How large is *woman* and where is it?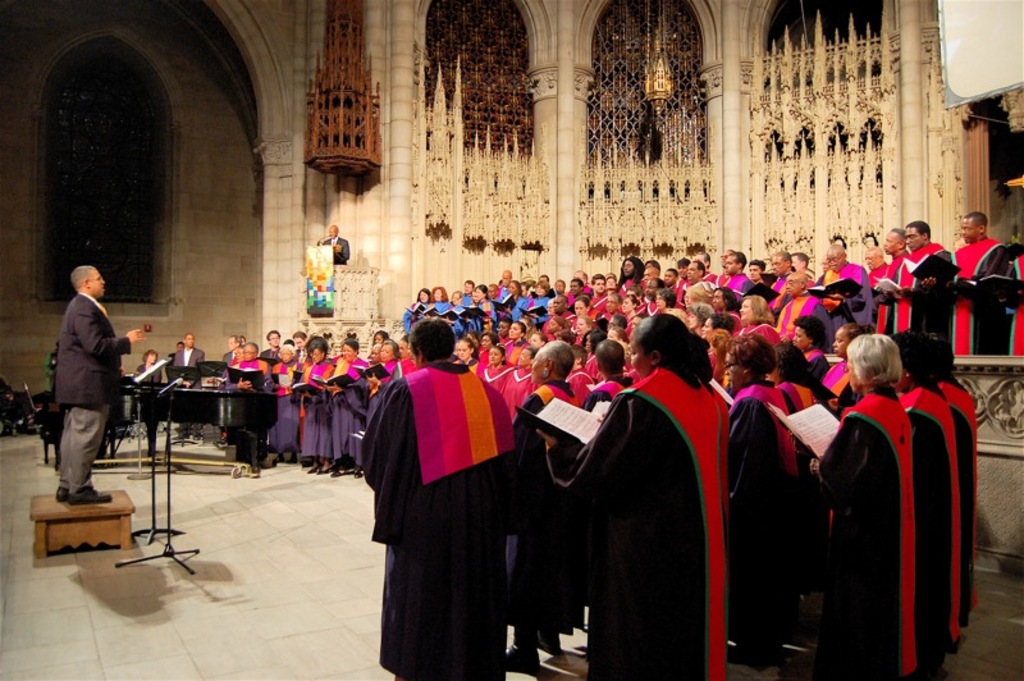
Bounding box: locate(822, 323, 882, 420).
